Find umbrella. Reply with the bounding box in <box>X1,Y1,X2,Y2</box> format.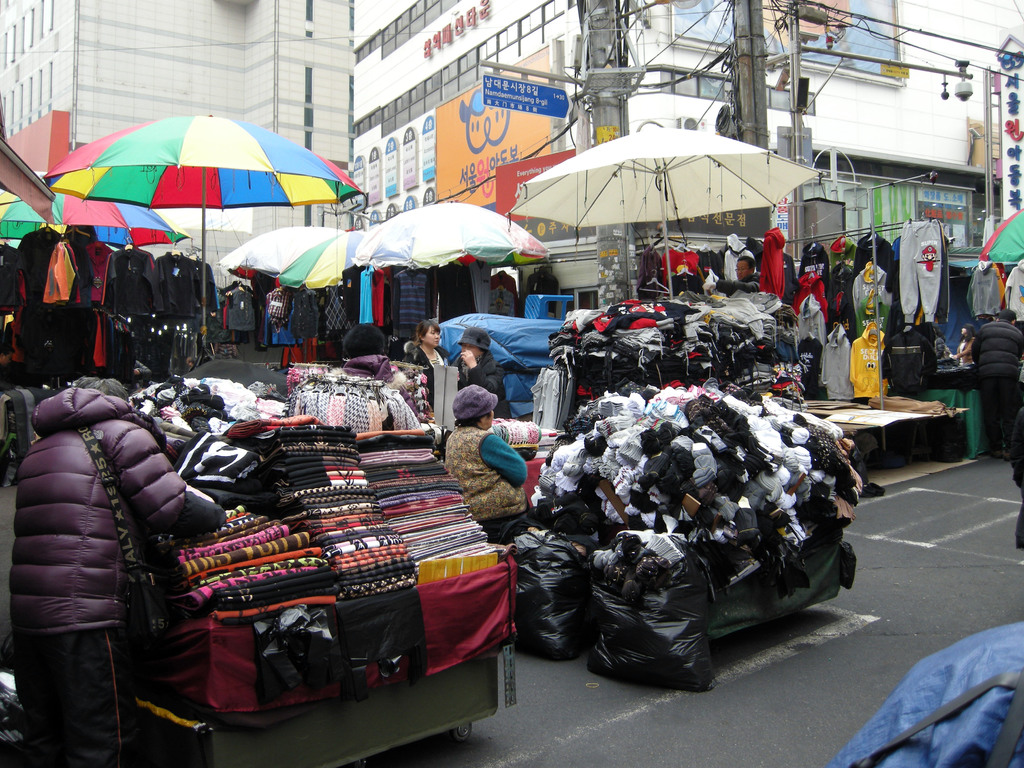
<box>0,172,192,242</box>.
